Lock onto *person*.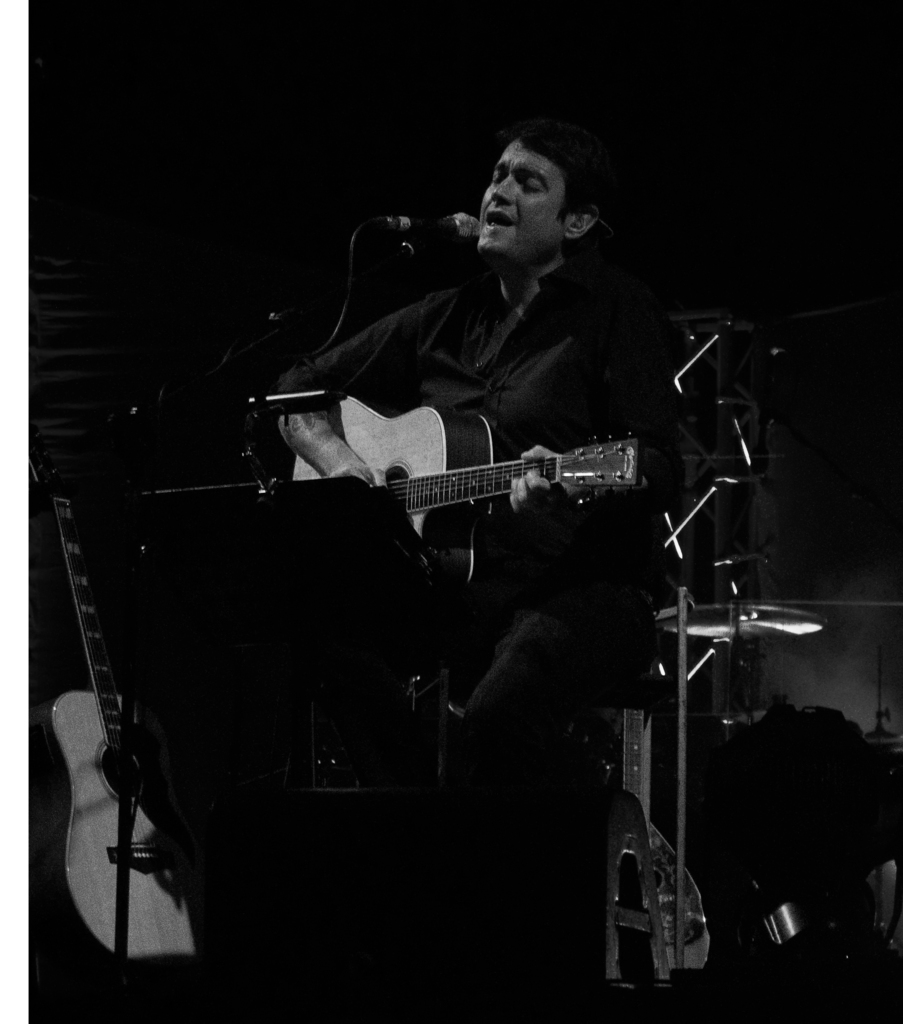
Locked: [x1=214, y1=89, x2=712, y2=822].
